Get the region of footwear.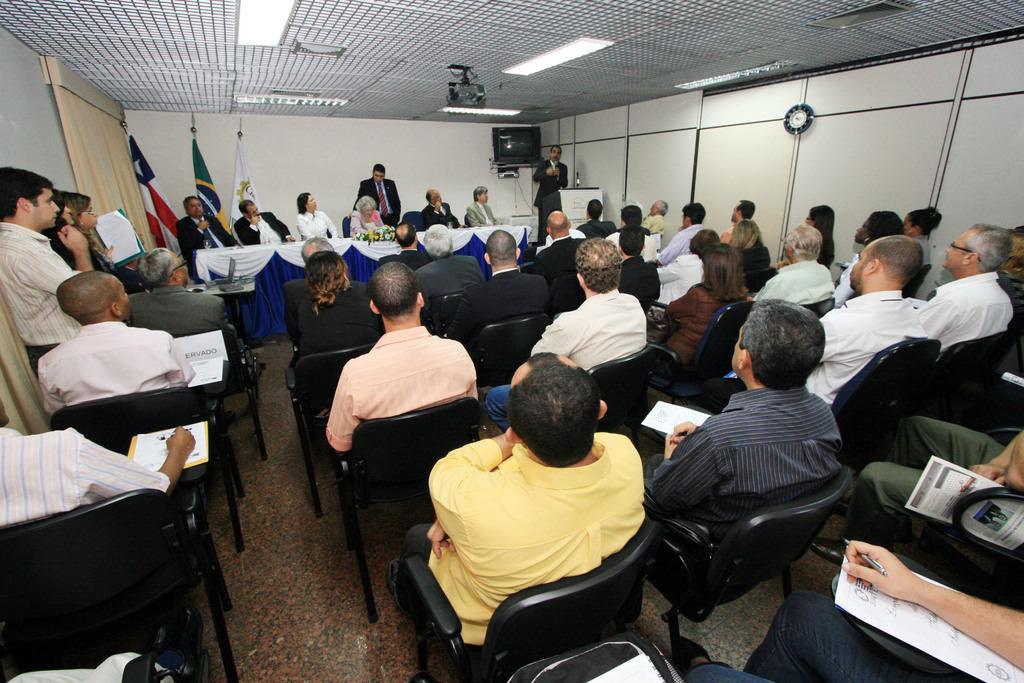
<box>225,407,236,425</box>.
